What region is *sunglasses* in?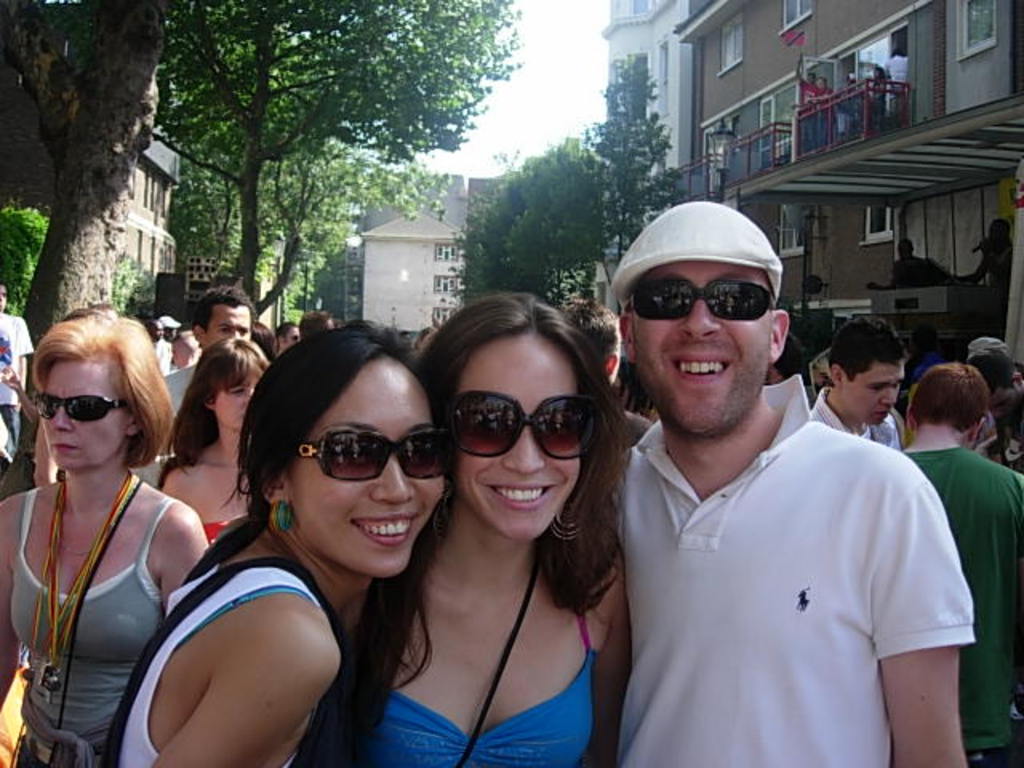
l=32, t=395, r=128, b=422.
